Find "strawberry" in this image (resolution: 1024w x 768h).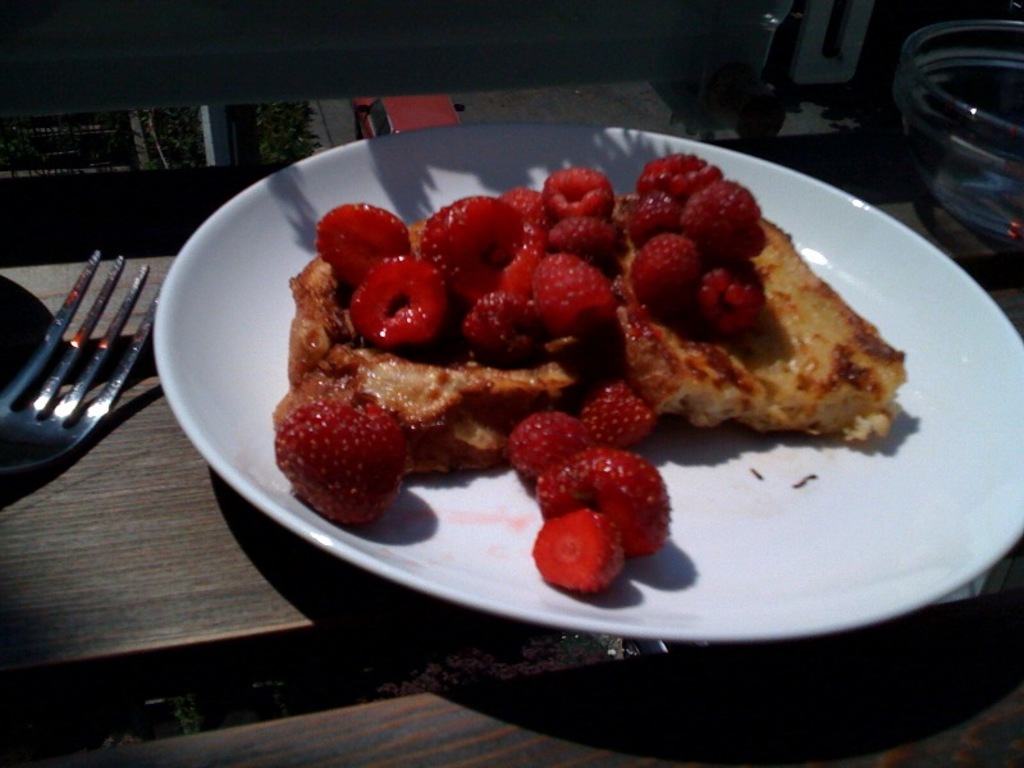
bbox(628, 230, 701, 308).
